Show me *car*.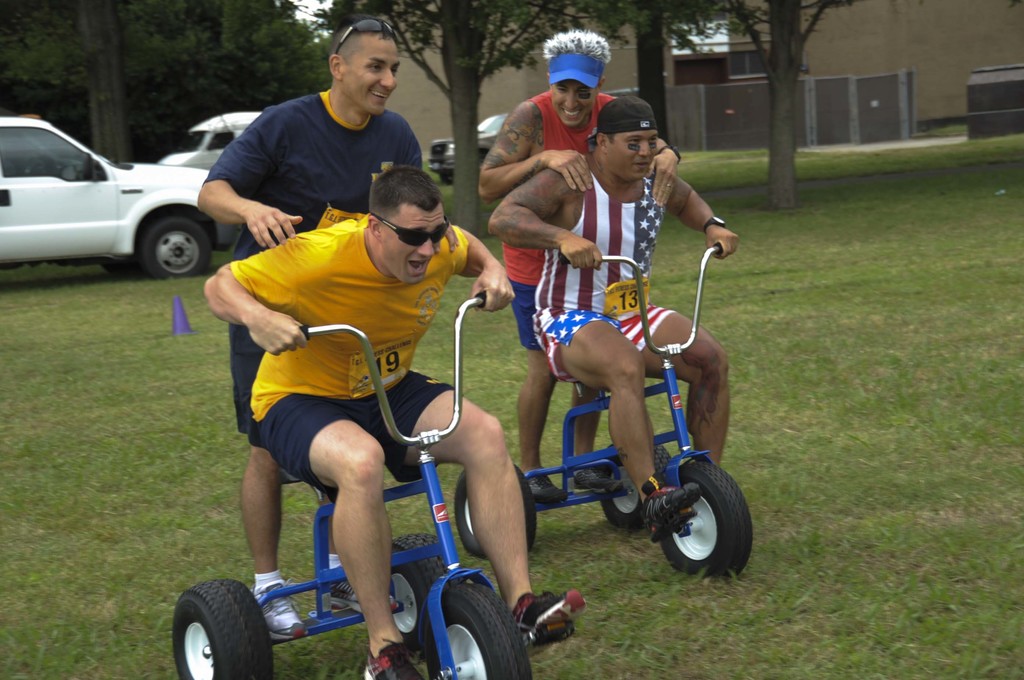
*car* is here: l=160, t=108, r=260, b=169.
